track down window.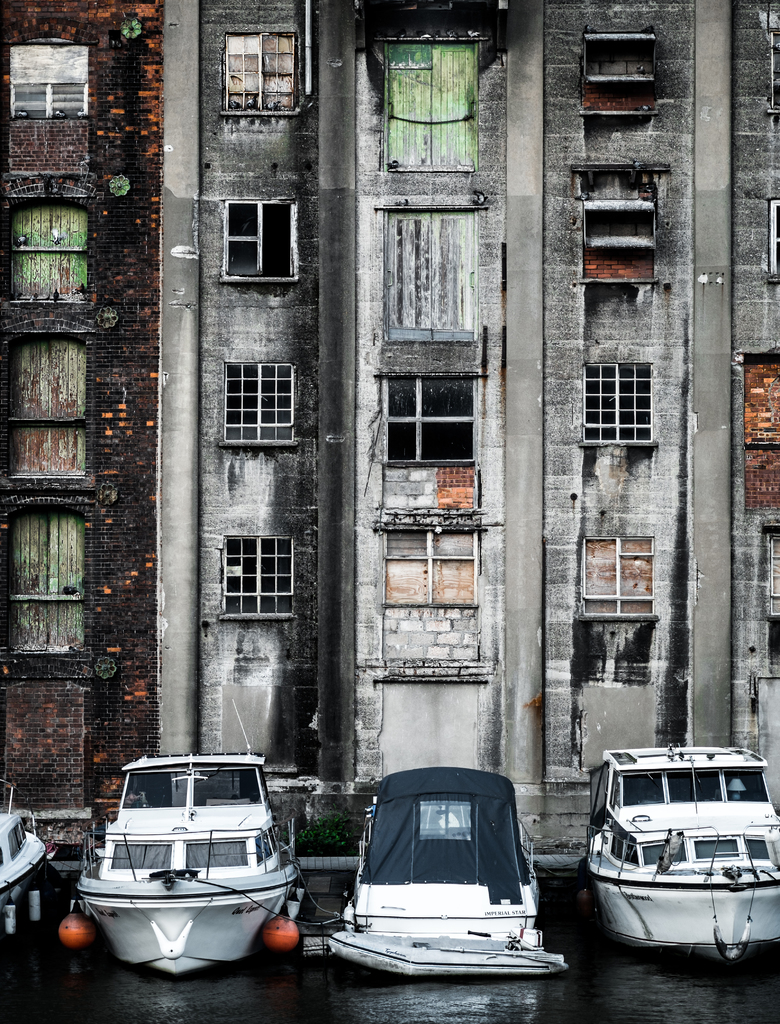
Tracked to detection(582, 32, 660, 112).
